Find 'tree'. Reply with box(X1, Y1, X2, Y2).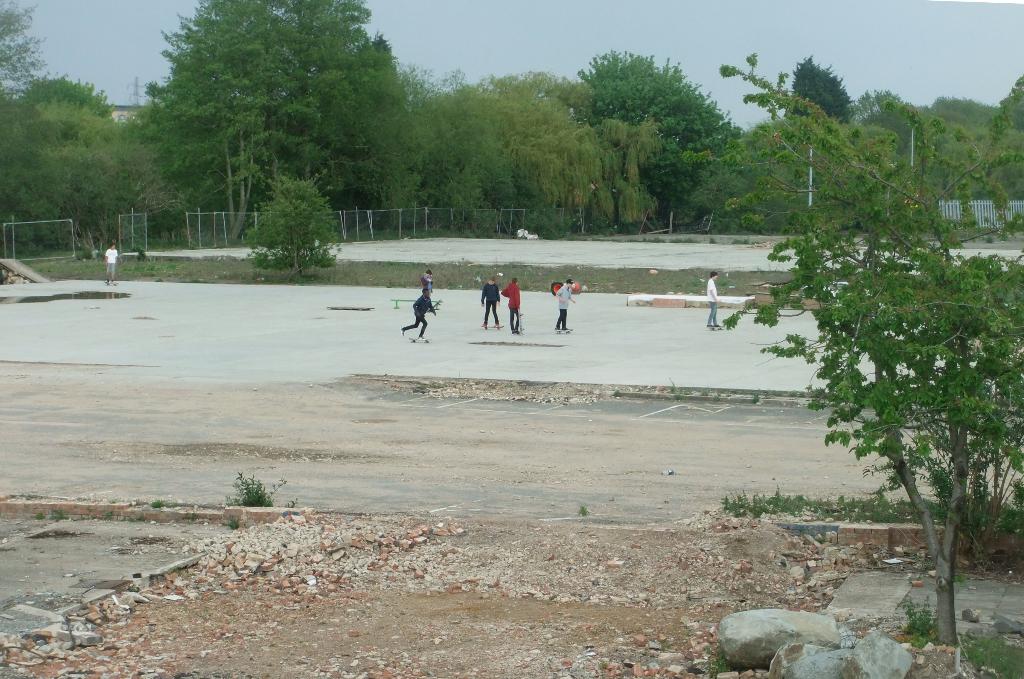
box(248, 173, 337, 281).
